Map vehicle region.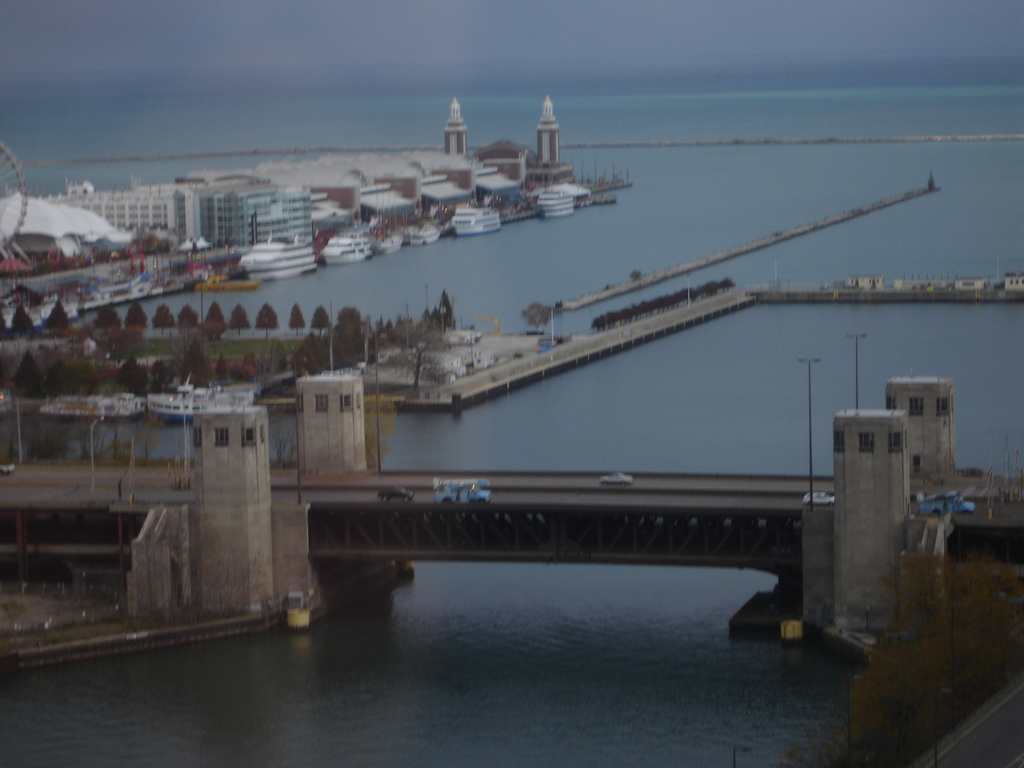
Mapped to BBox(323, 236, 376, 266).
